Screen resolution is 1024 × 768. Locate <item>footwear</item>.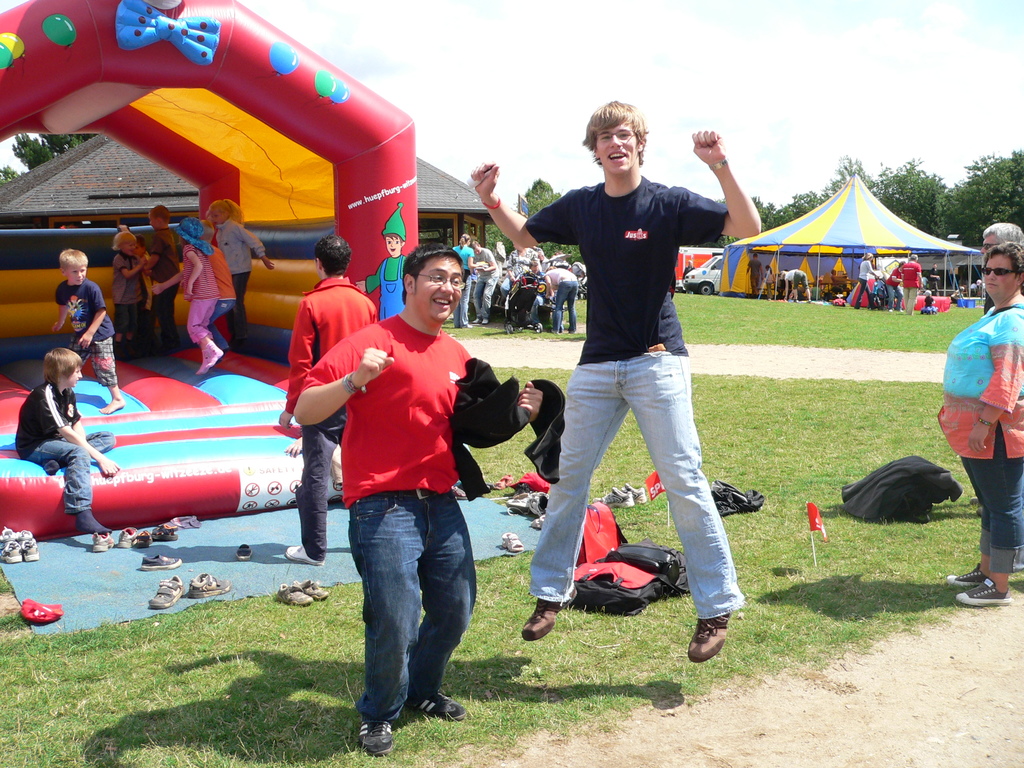
19/539/38/563.
